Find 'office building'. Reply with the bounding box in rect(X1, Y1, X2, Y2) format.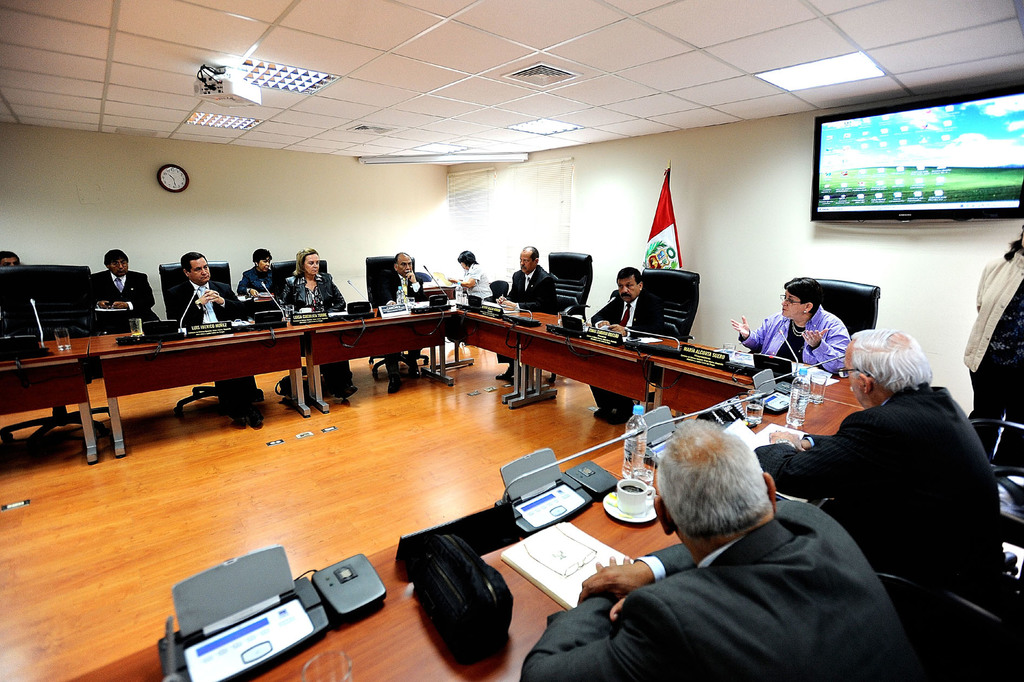
rect(30, 30, 927, 654).
